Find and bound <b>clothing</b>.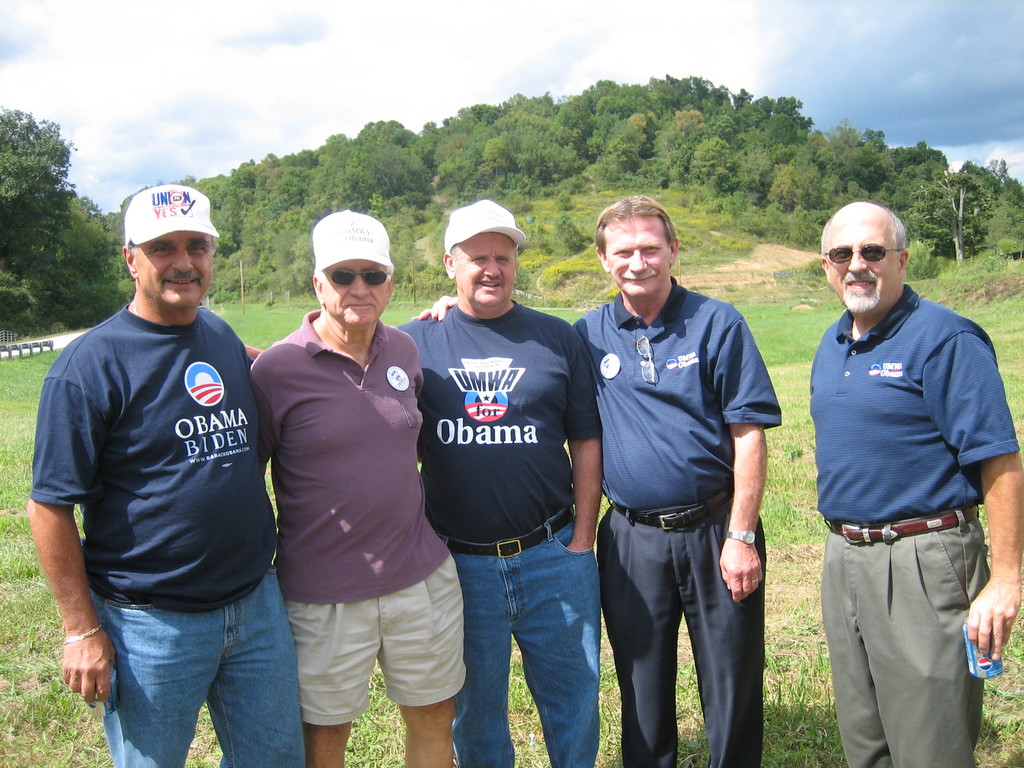
Bound: 29/304/304/767.
